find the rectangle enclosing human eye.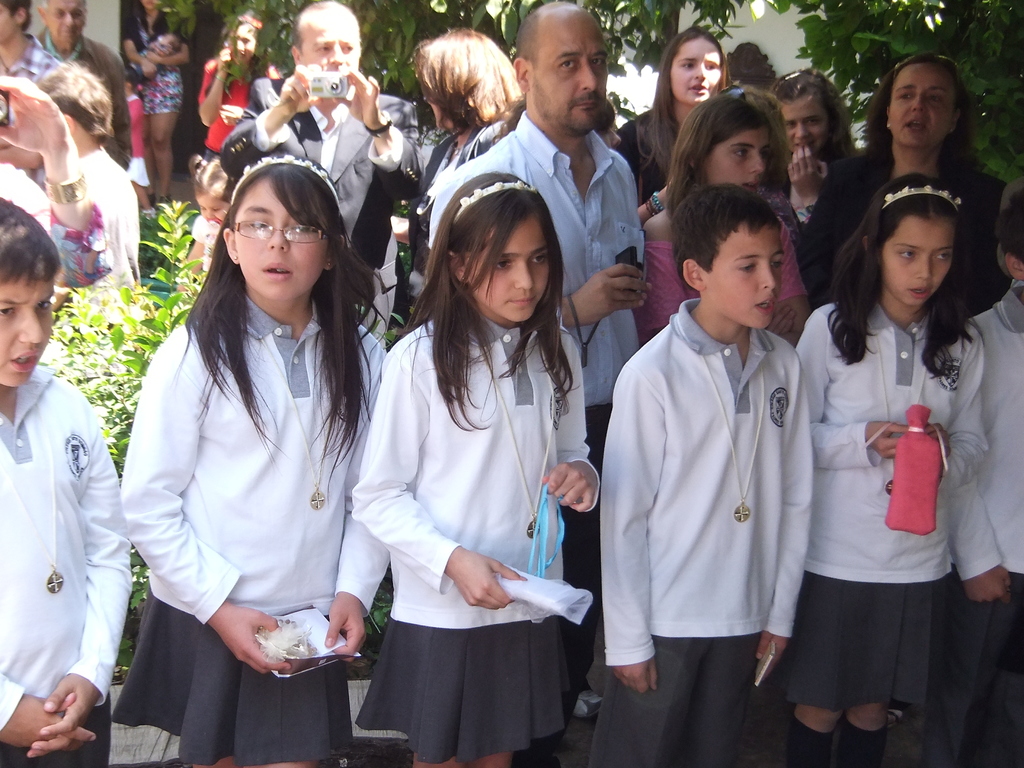
(681, 61, 697, 68).
